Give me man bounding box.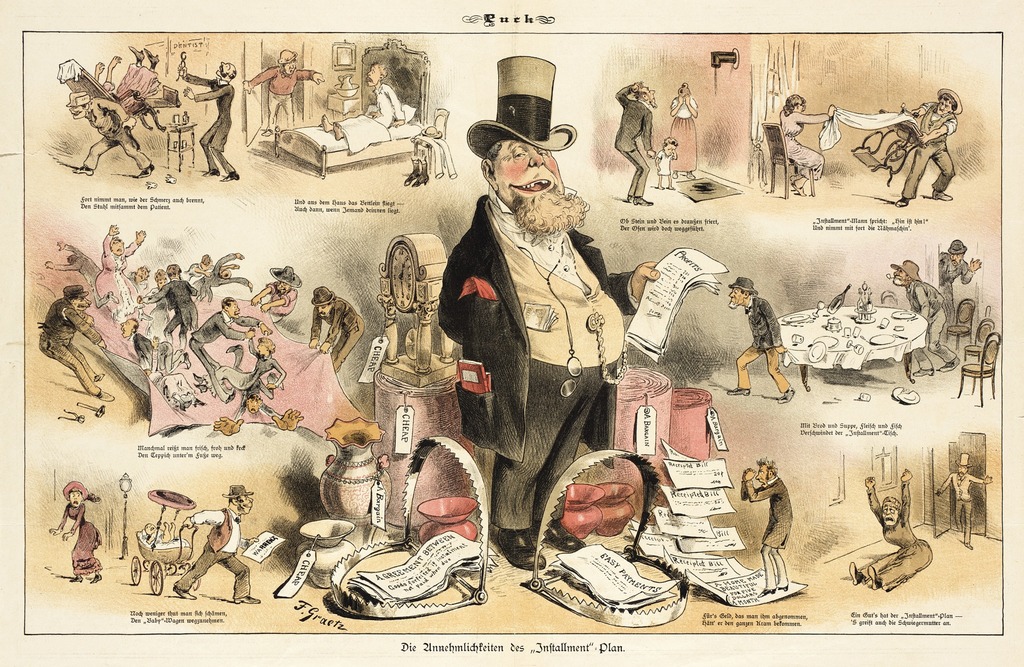
612,79,657,207.
